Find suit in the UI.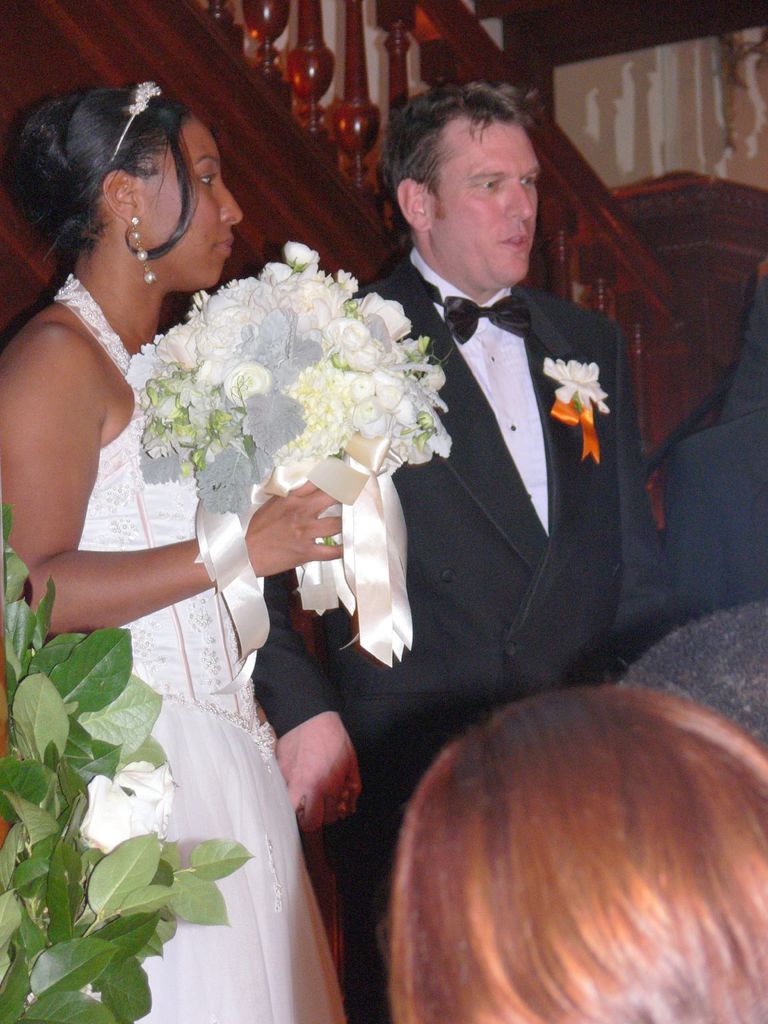
UI element at x1=396, y1=214, x2=623, y2=714.
